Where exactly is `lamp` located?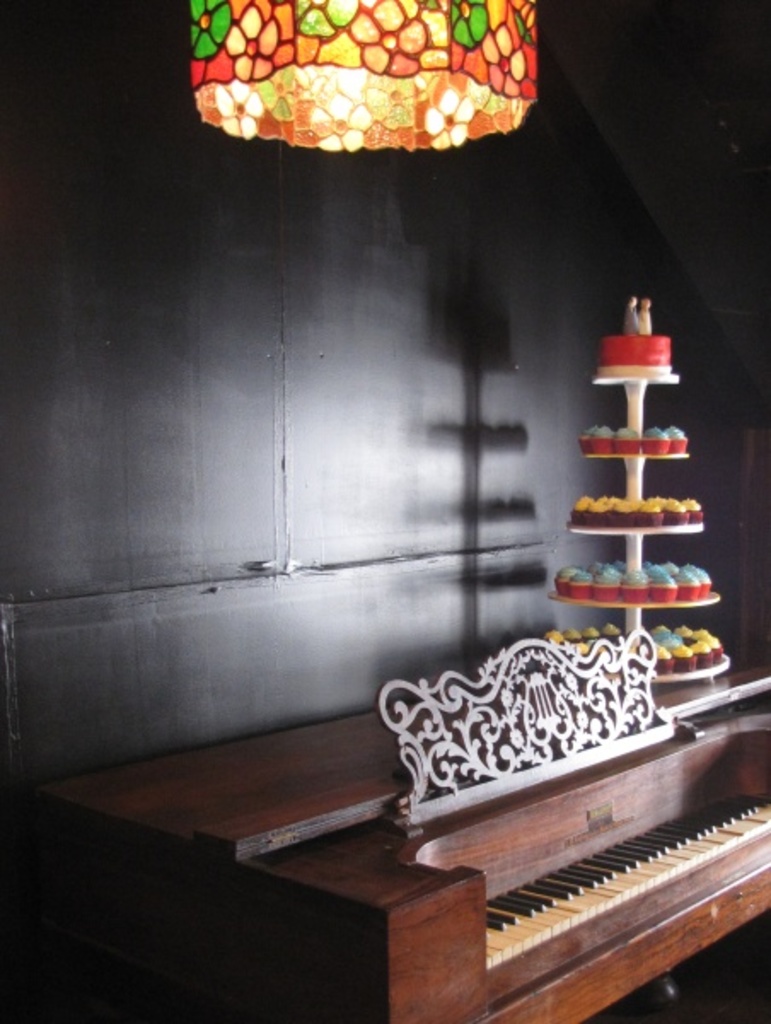
Its bounding box is {"left": 200, "top": 0, "right": 563, "bottom": 186}.
